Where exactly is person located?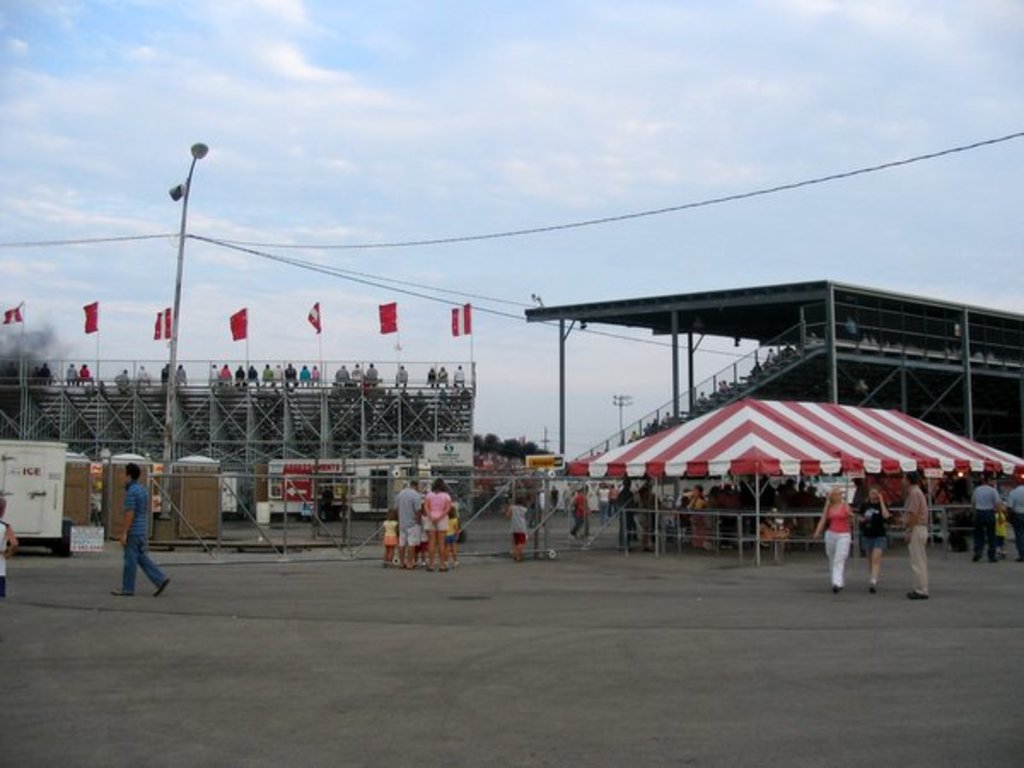
Its bounding box is 346, 358, 364, 381.
